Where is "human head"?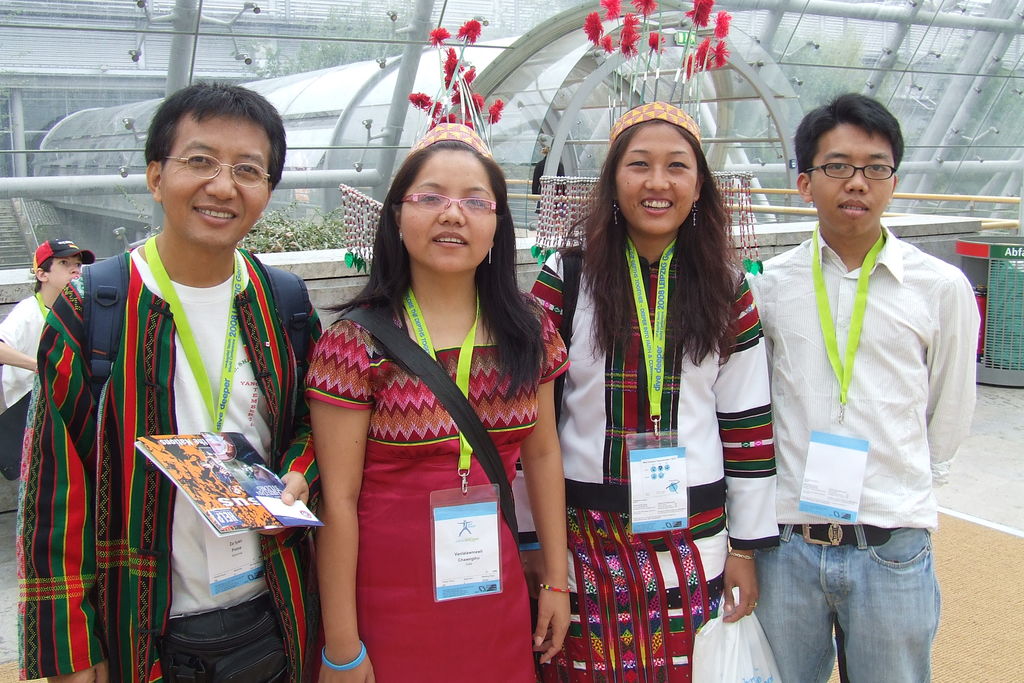
box=[387, 122, 513, 272].
